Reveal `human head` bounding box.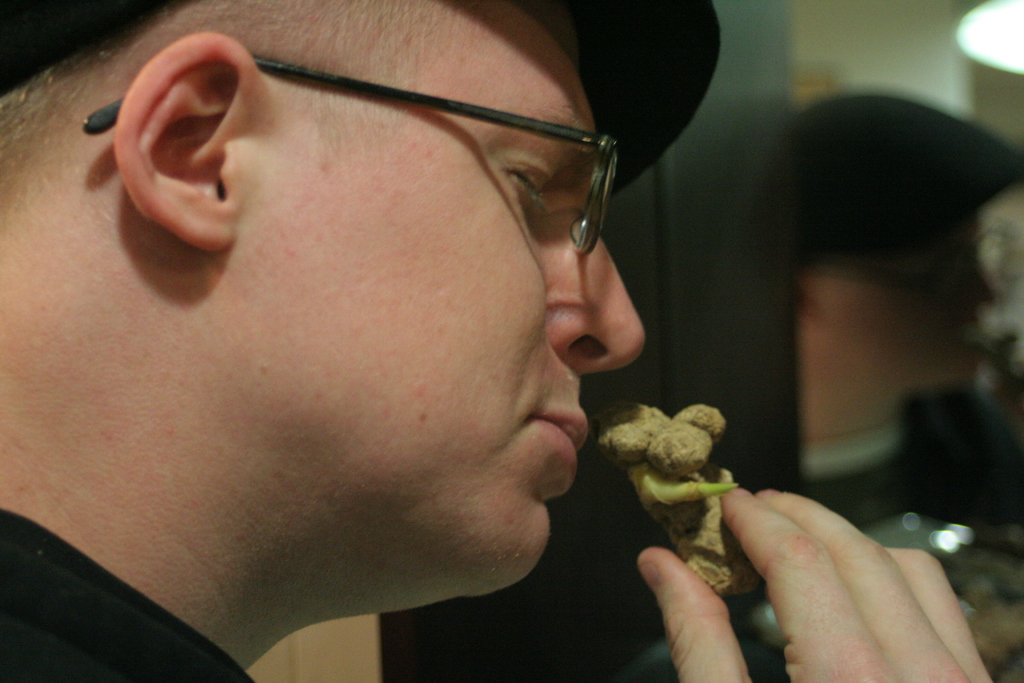
Revealed: <box>0,1,627,680</box>.
